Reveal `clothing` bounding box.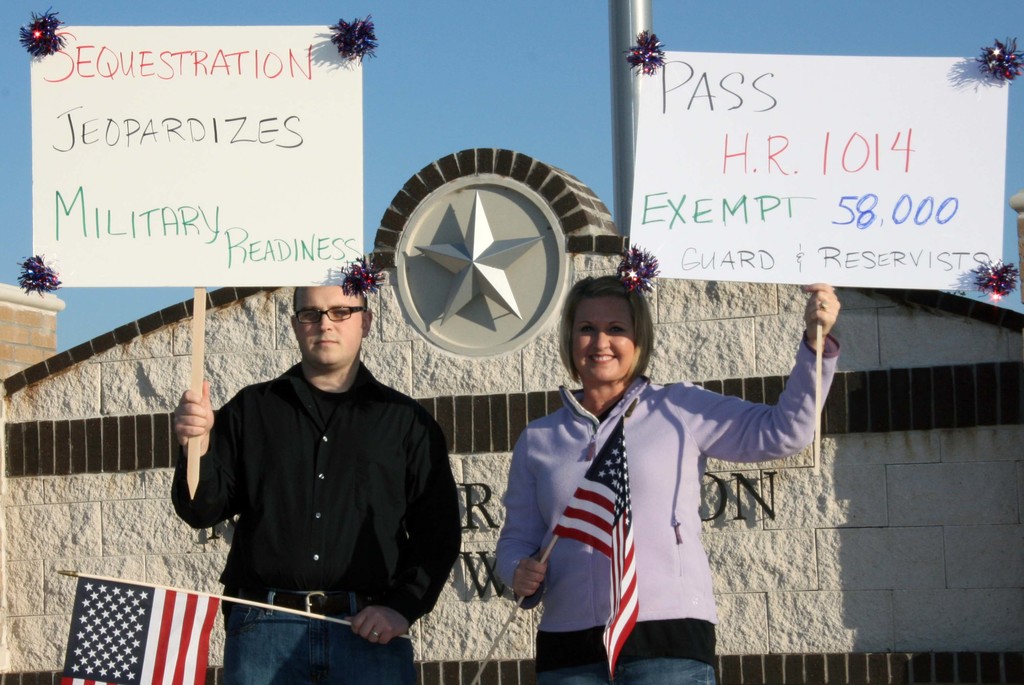
Revealed: rect(497, 345, 857, 669).
